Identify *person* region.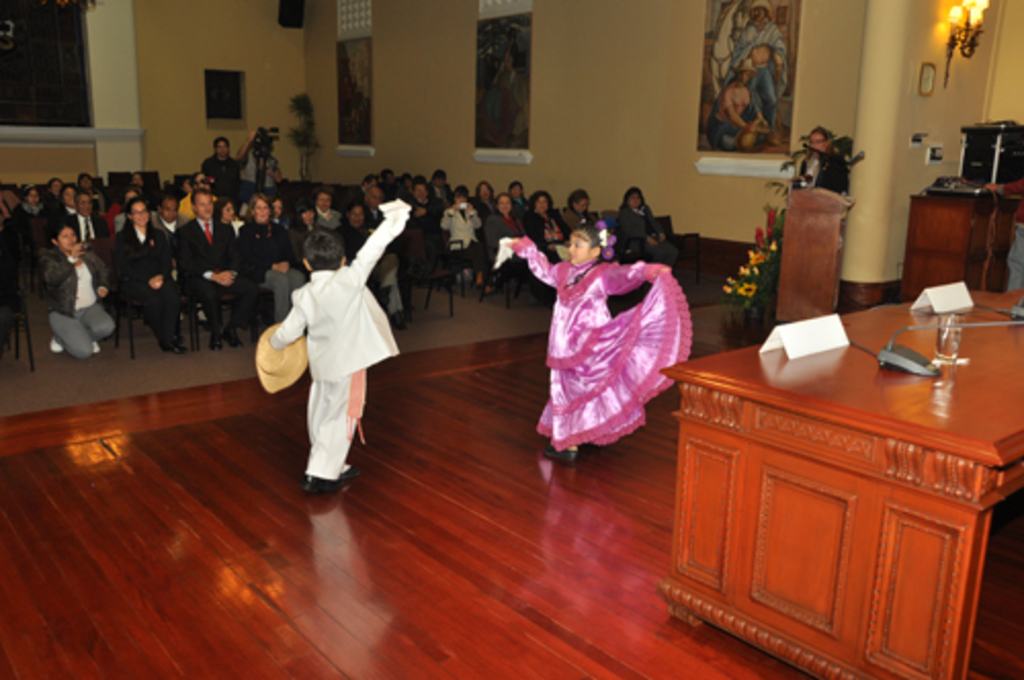
Region: x1=614, y1=180, x2=680, y2=270.
